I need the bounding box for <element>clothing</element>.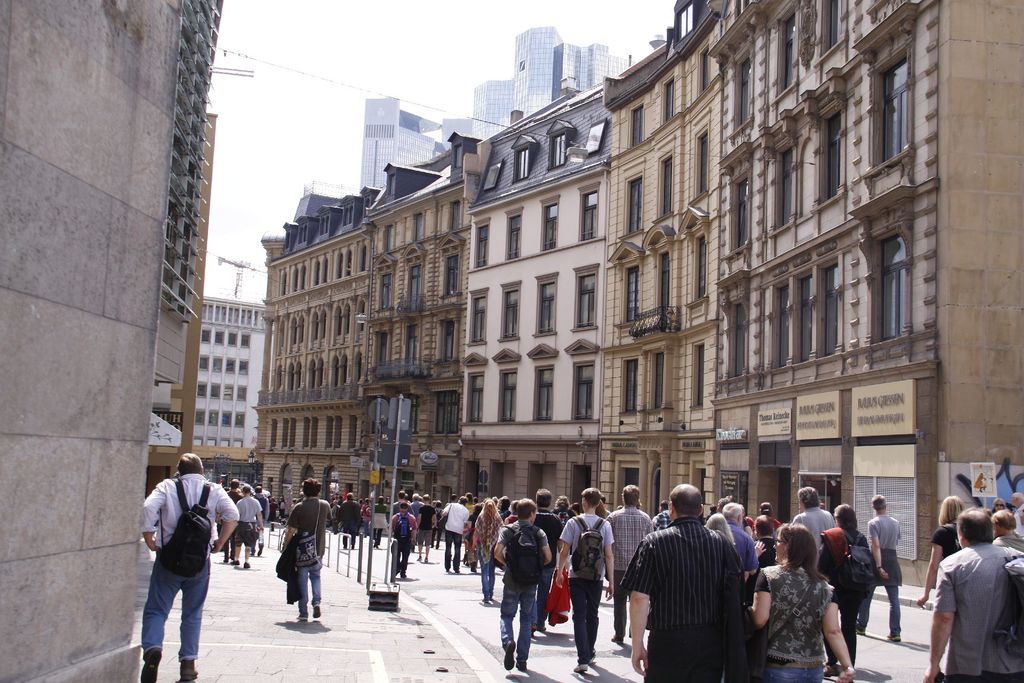
Here it is: bbox(637, 507, 758, 679).
